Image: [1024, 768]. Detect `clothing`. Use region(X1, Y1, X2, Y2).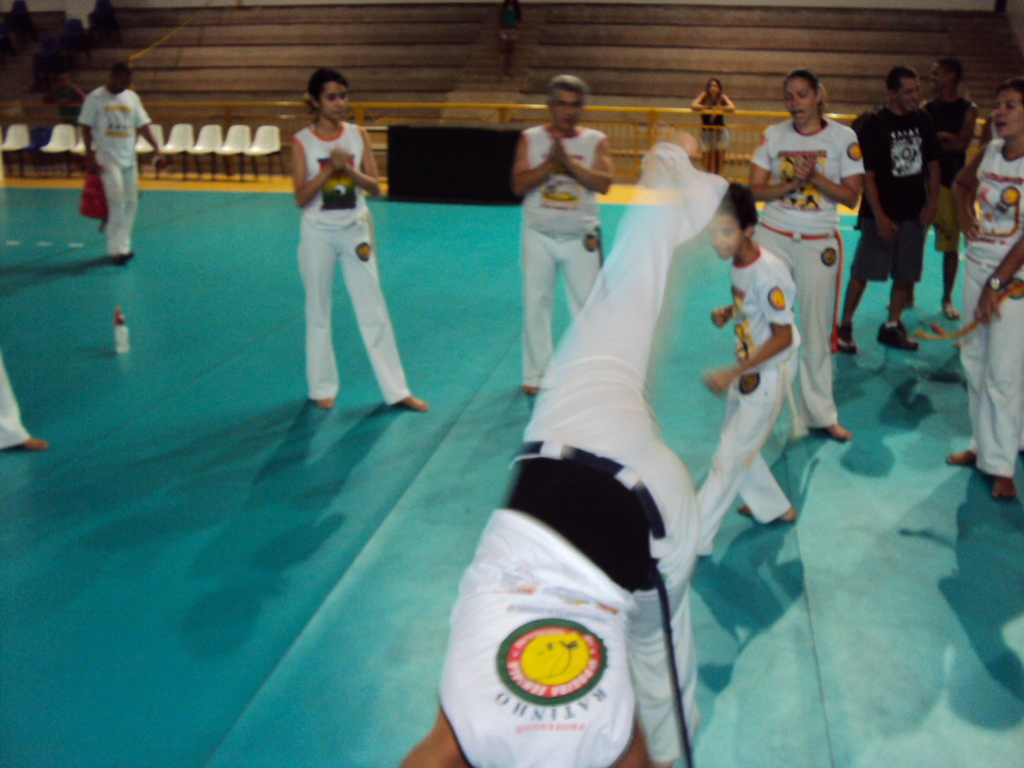
region(270, 106, 399, 408).
